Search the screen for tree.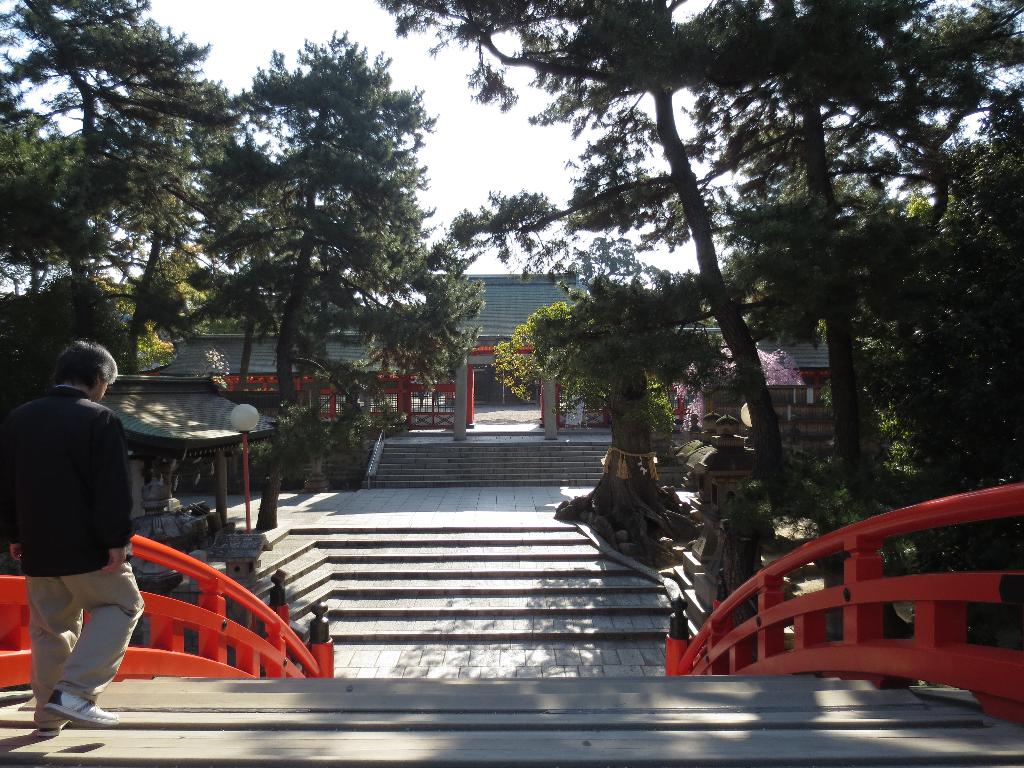
Found at BBox(152, 241, 213, 316).
